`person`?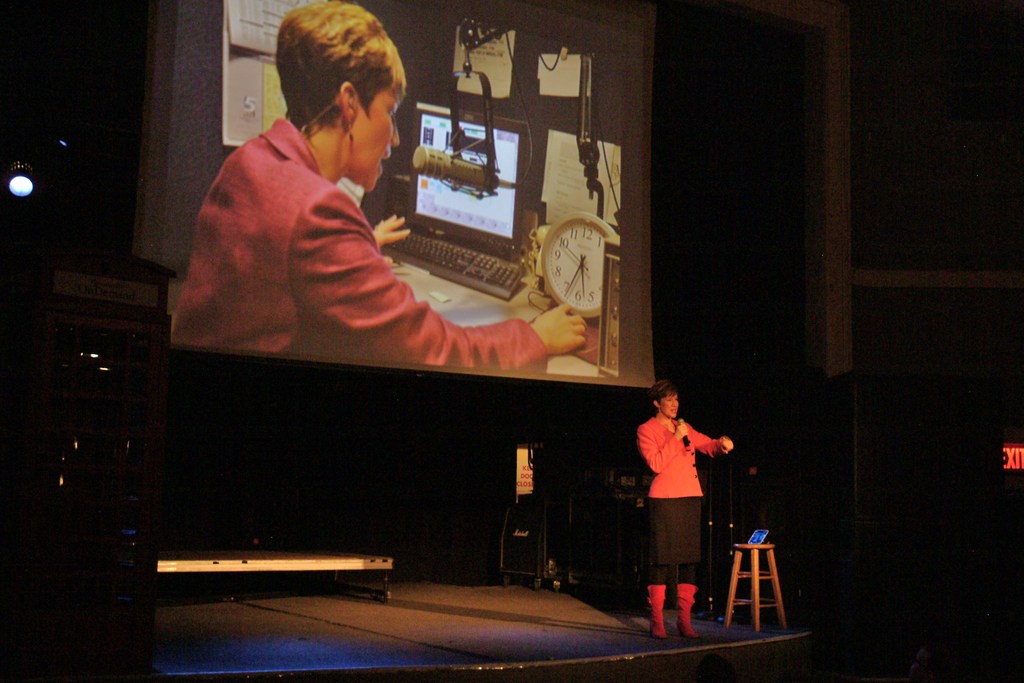
625,379,733,644
